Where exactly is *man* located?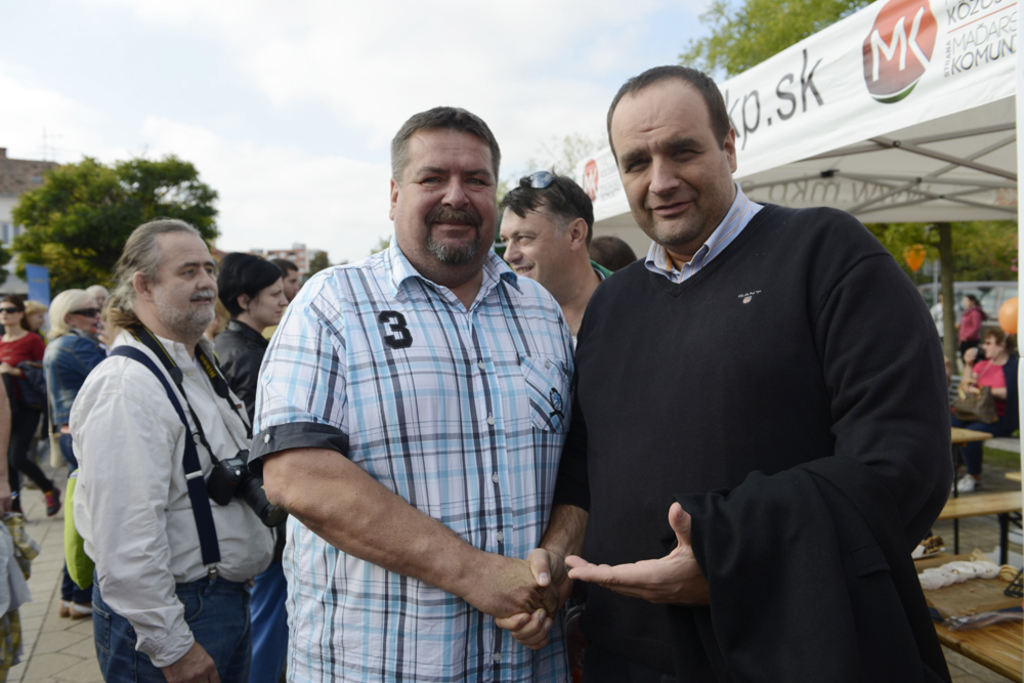
Its bounding box is [264, 253, 302, 341].
